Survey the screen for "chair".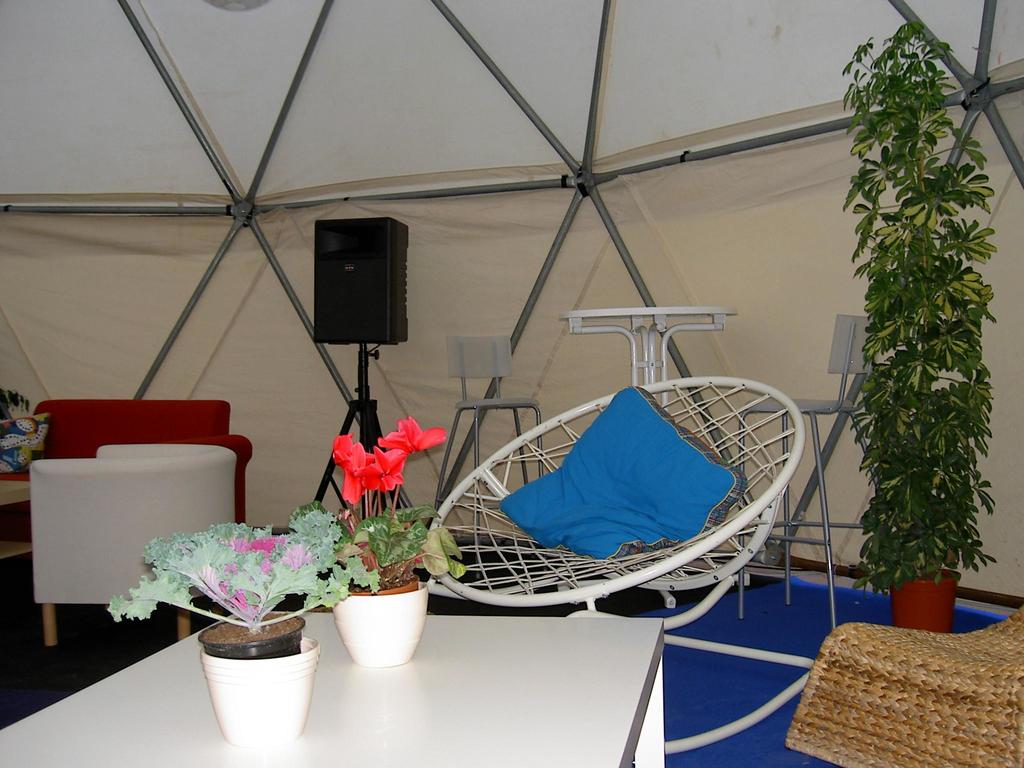
Survey found: crop(11, 428, 246, 656).
